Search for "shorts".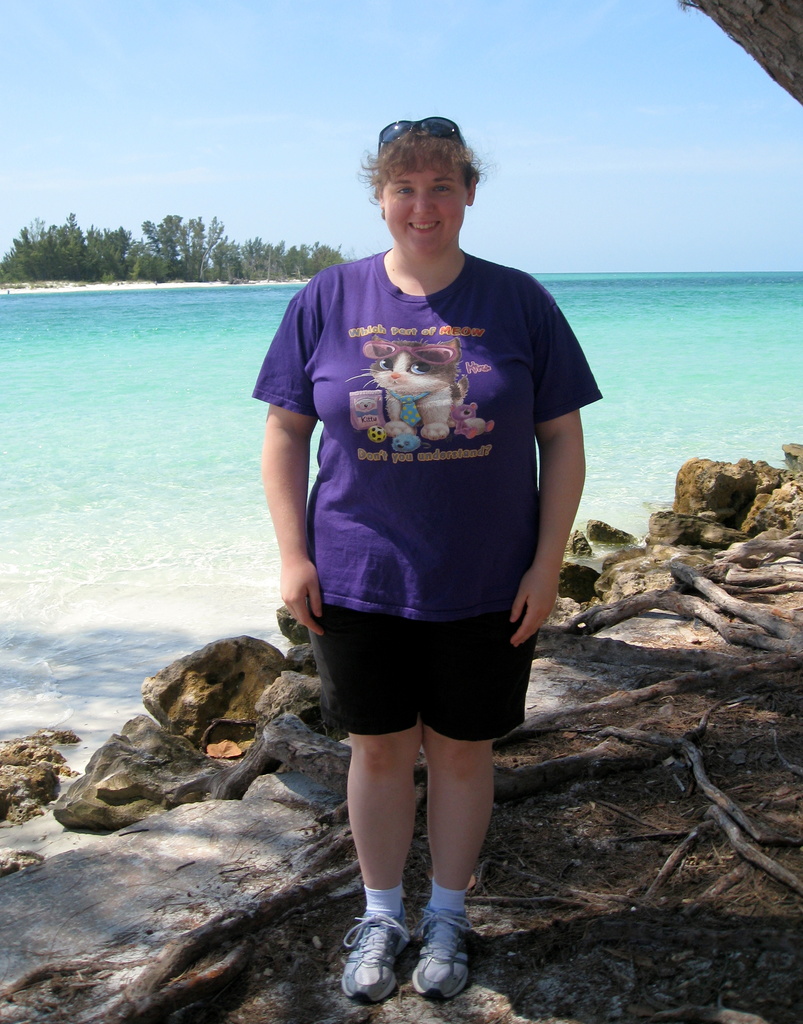
Found at [left=305, top=621, right=550, bottom=735].
